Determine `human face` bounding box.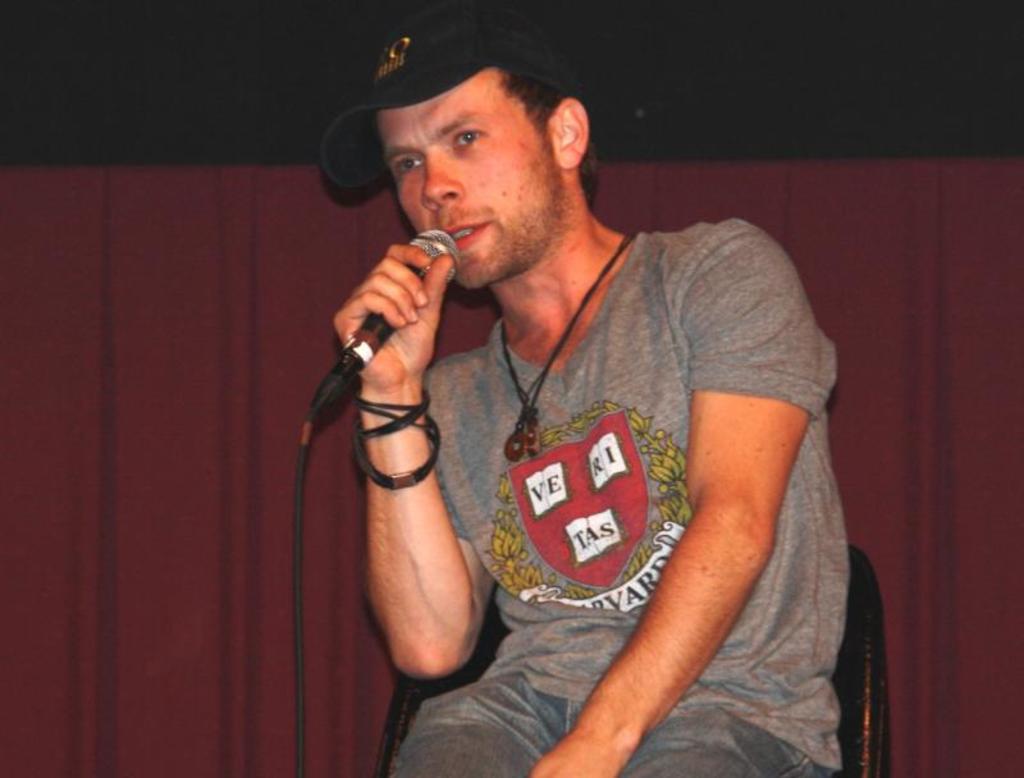
Determined: <bbox>379, 72, 556, 288</bbox>.
